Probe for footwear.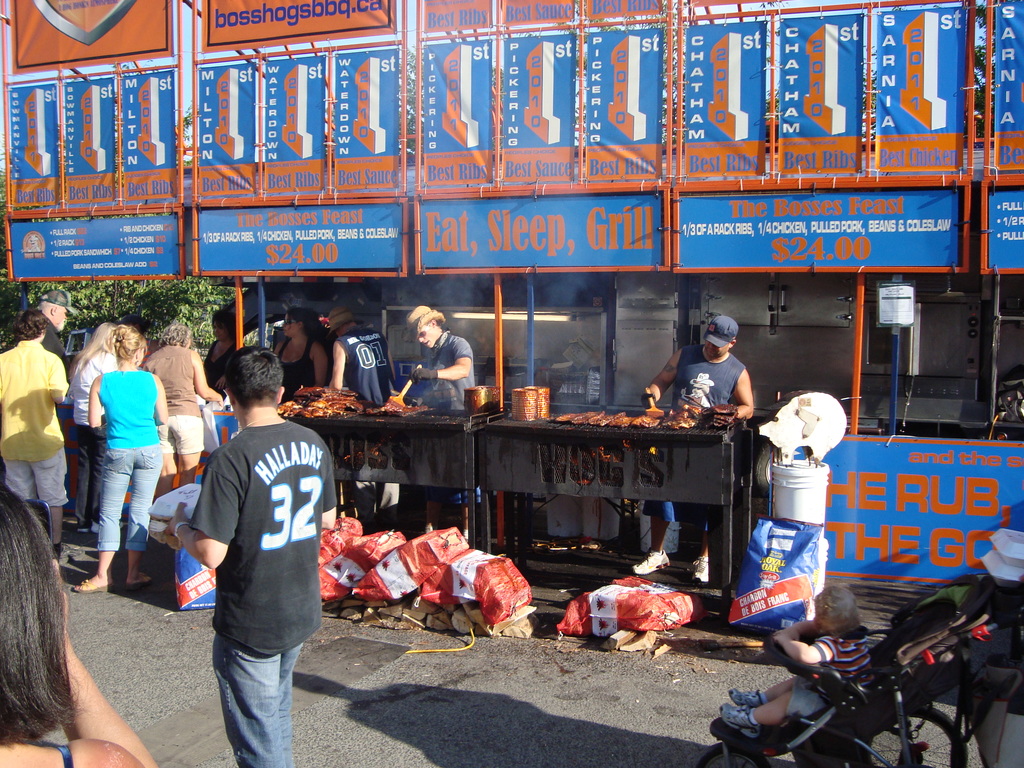
Probe result: left=630, top=547, right=671, bottom=577.
